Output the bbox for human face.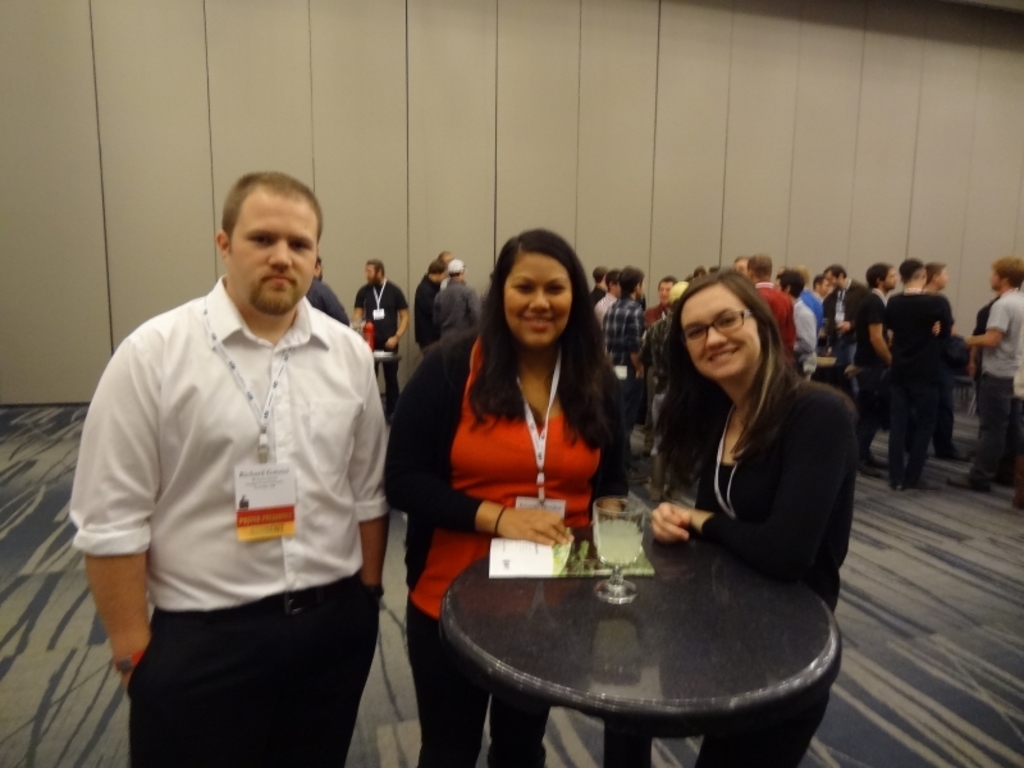
l=933, t=269, r=945, b=285.
